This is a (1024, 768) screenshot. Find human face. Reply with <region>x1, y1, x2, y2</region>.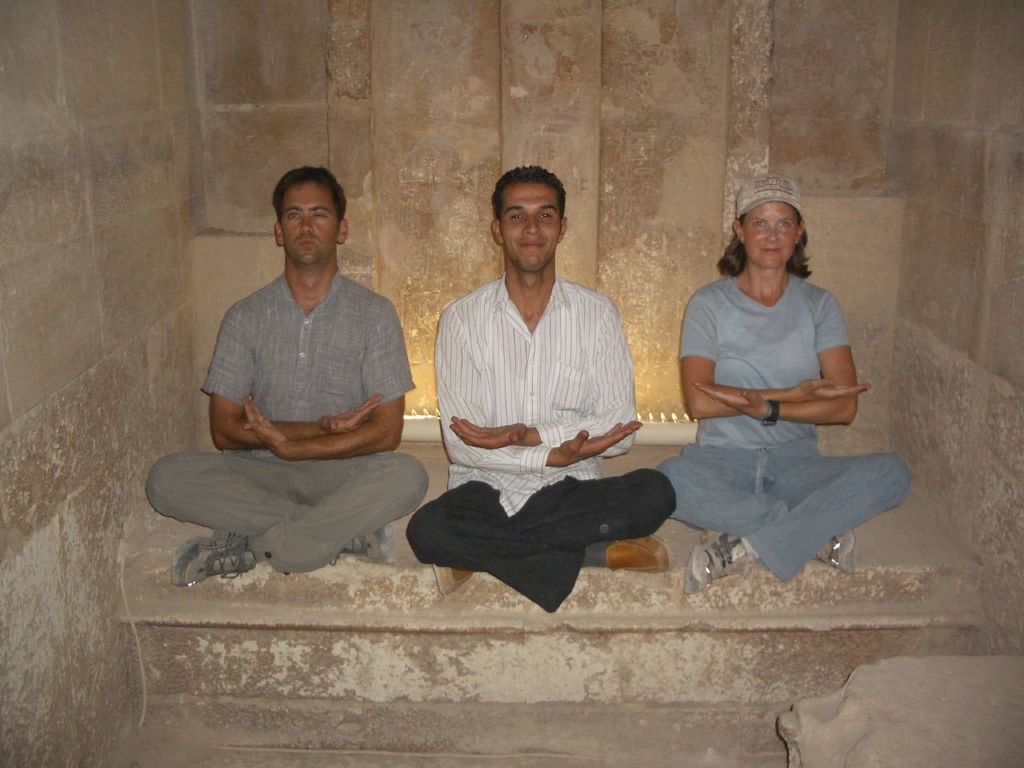
<region>280, 174, 343, 262</region>.
